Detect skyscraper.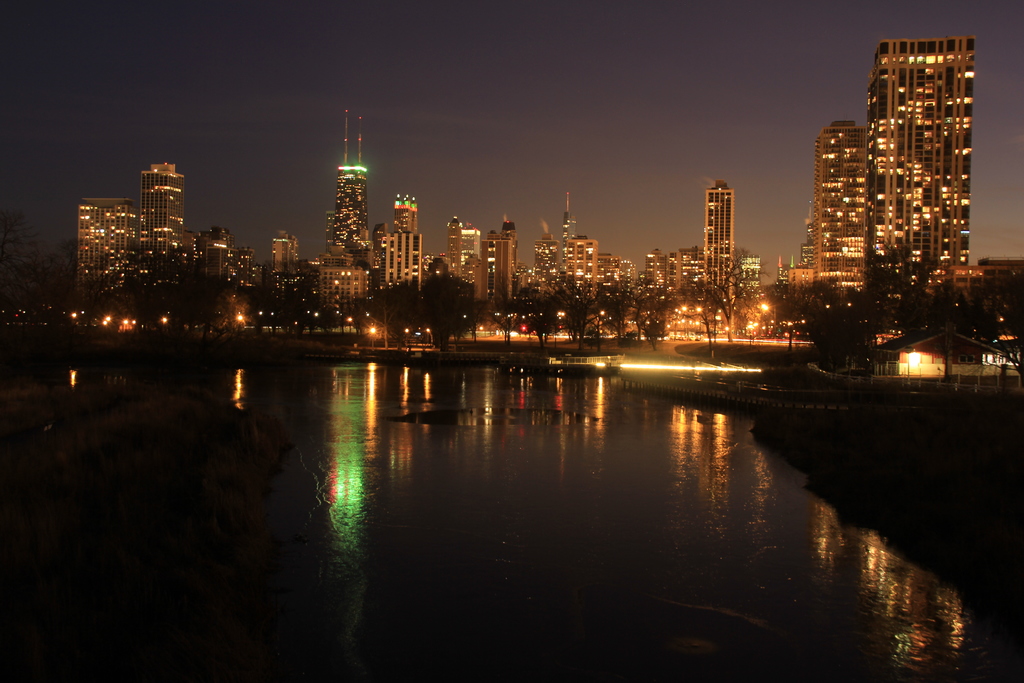
Detected at box=[138, 163, 184, 283].
